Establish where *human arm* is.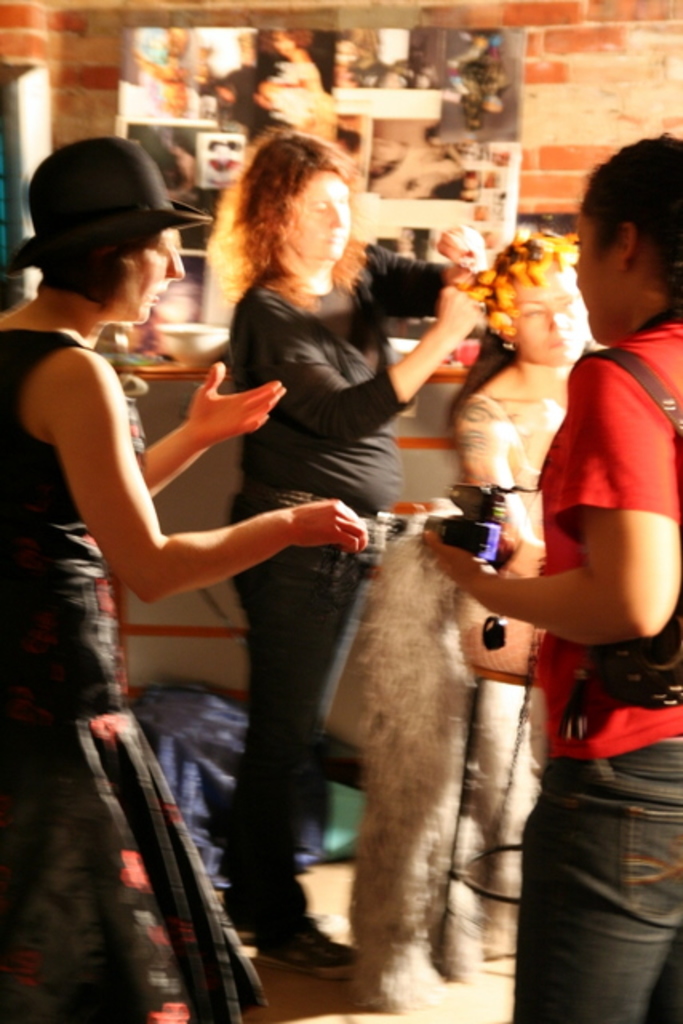
Established at 142,362,286,490.
